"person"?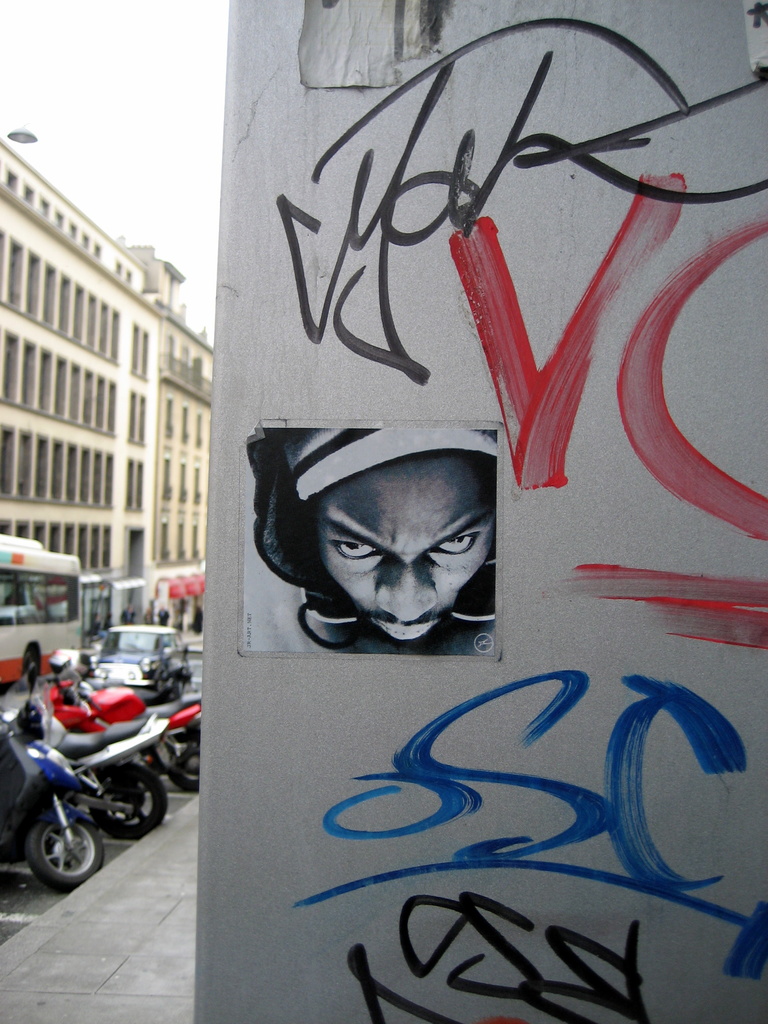
(left=191, top=606, right=205, bottom=639)
